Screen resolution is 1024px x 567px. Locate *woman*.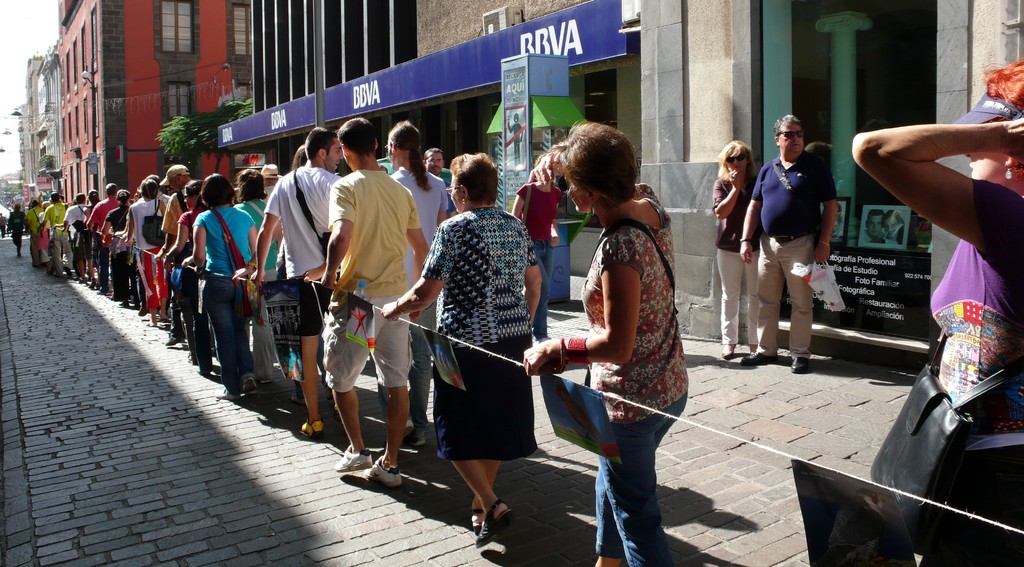
232:168:284:384.
